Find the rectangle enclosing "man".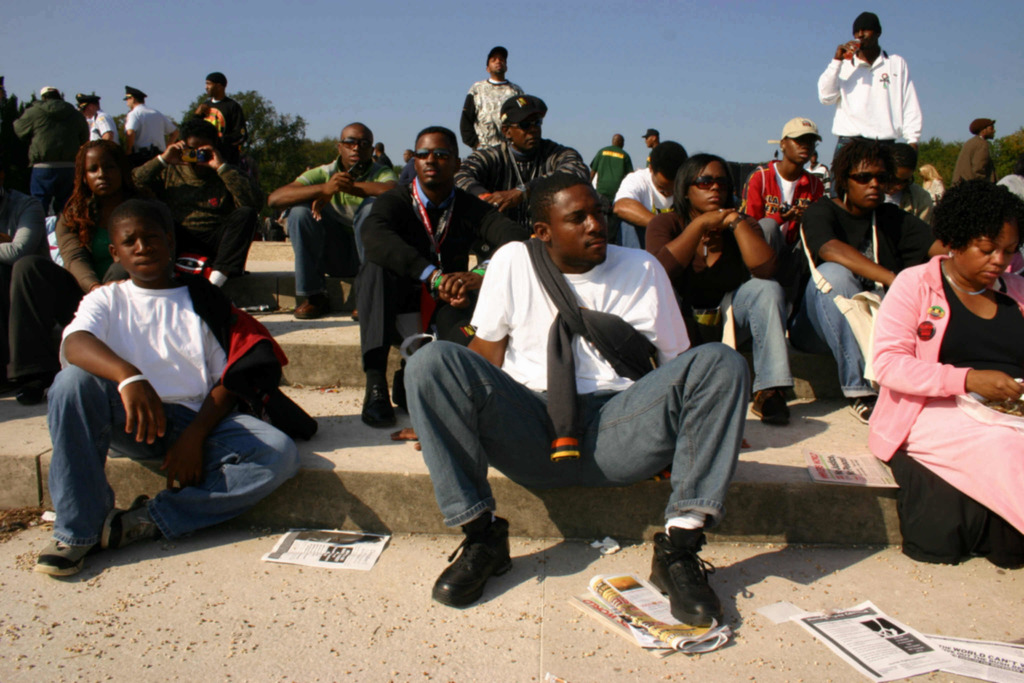
<region>371, 142, 394, 167</region>.
